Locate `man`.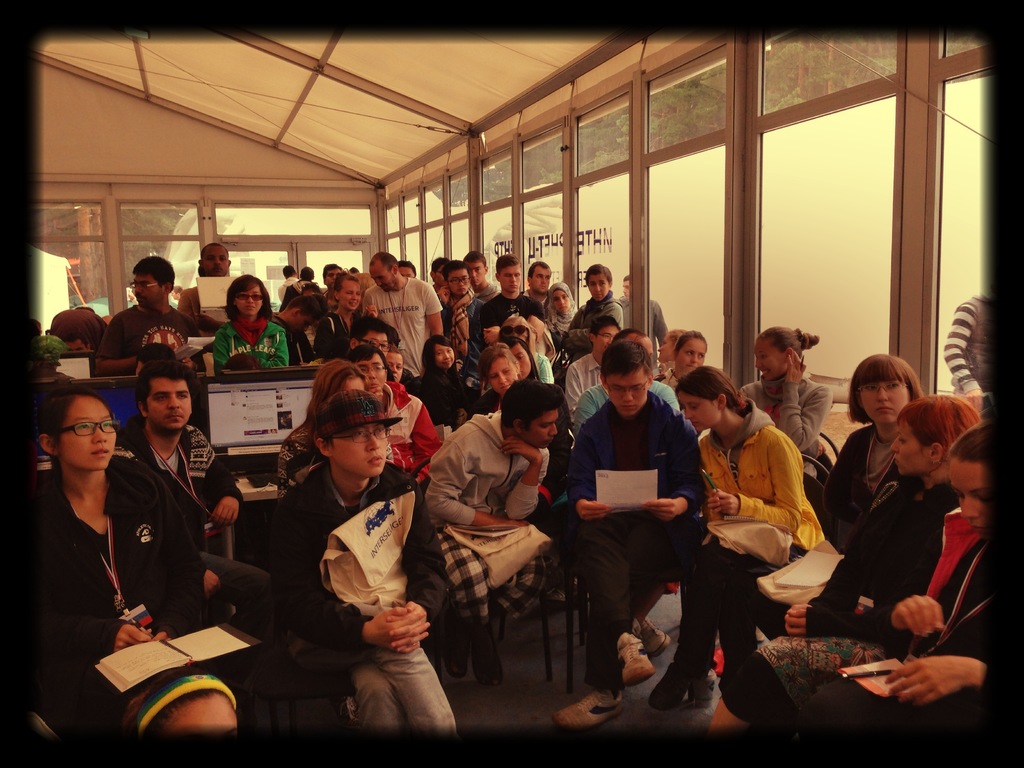
Bounding box: 361, 253, 439, 380.
